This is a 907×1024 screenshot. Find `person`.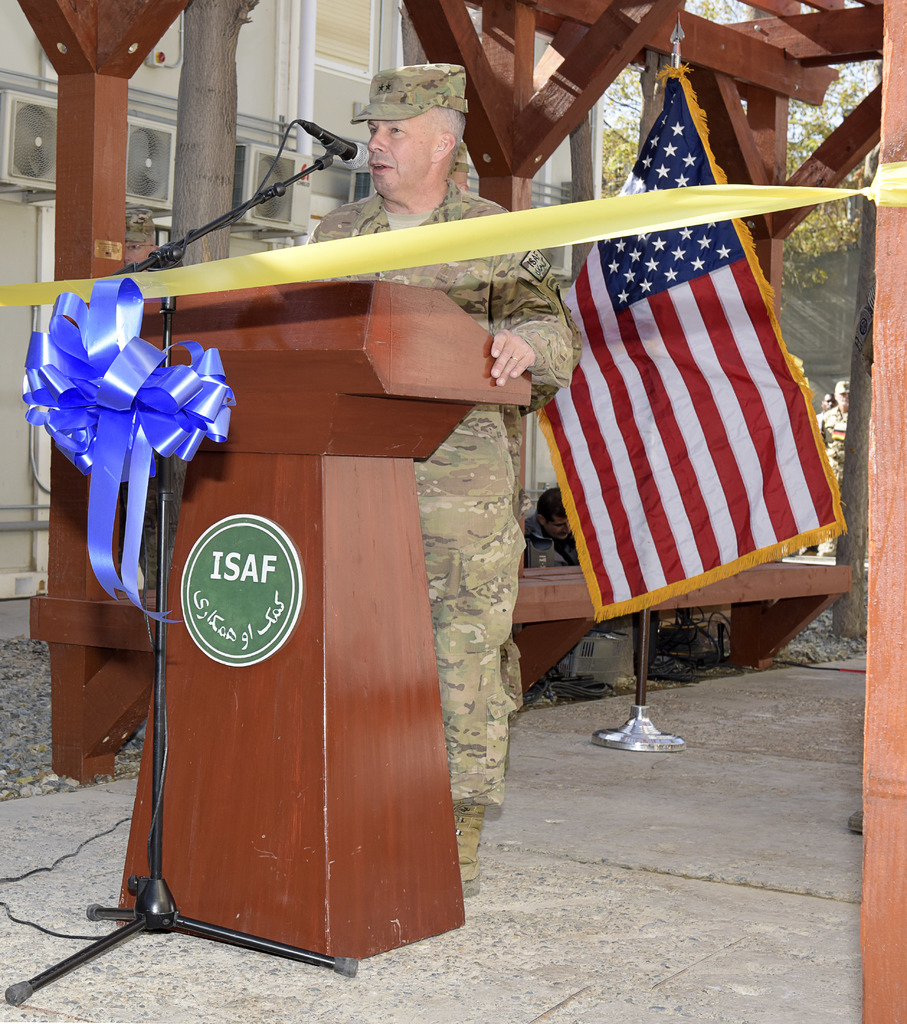
Bounding box: region(819, 378, 855, 555).
